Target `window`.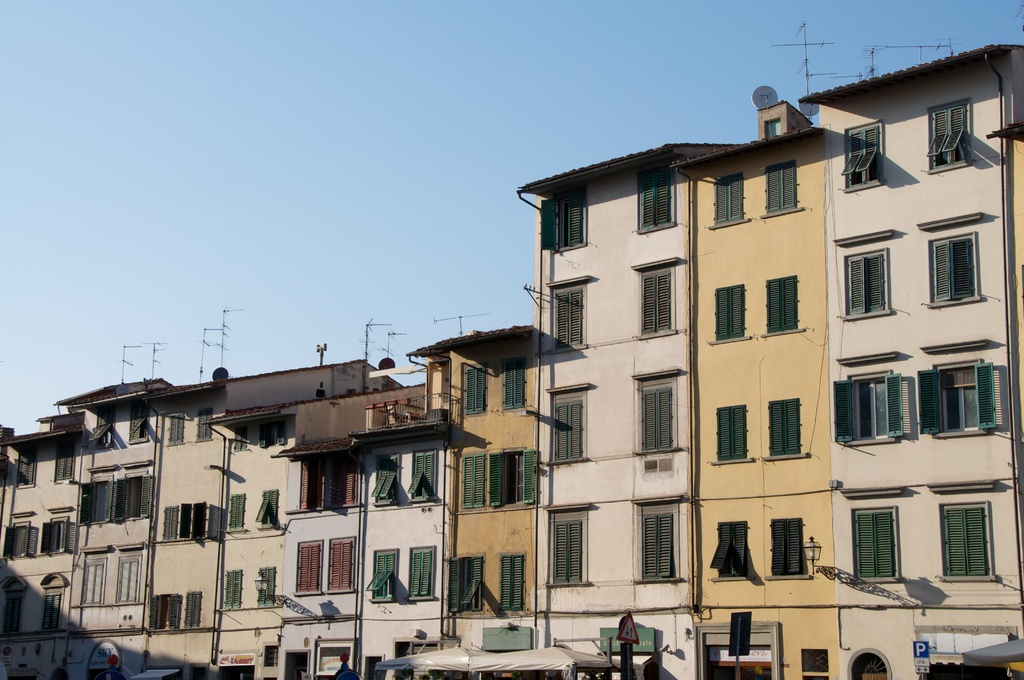
Target region: crop(297, 543, 322, 593).
